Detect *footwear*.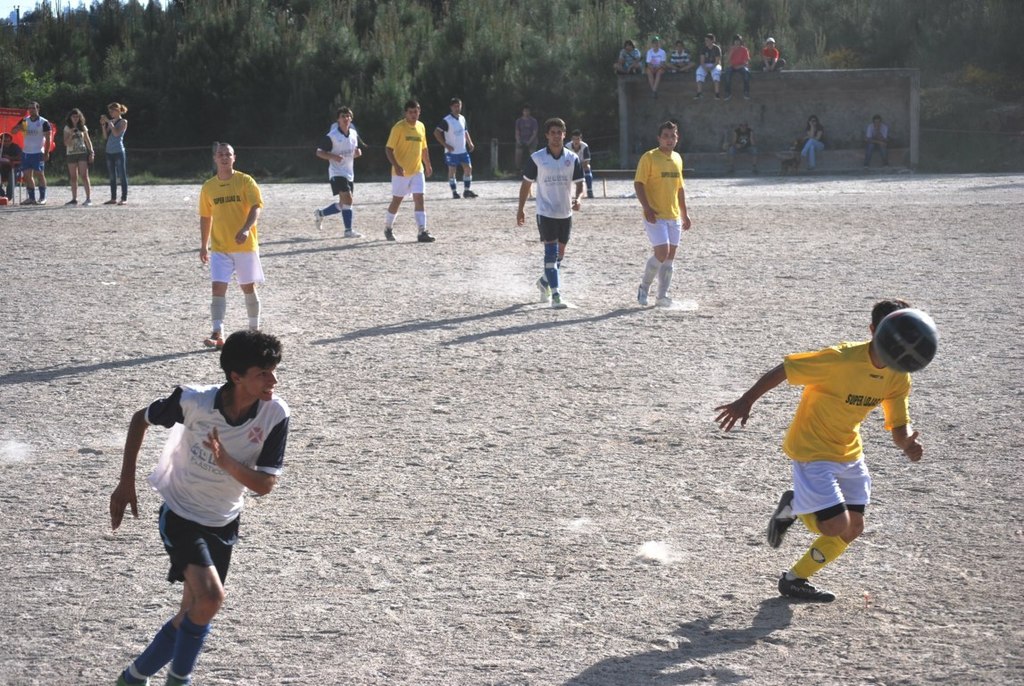
Detected at <box>104,195,120,205</box>.
